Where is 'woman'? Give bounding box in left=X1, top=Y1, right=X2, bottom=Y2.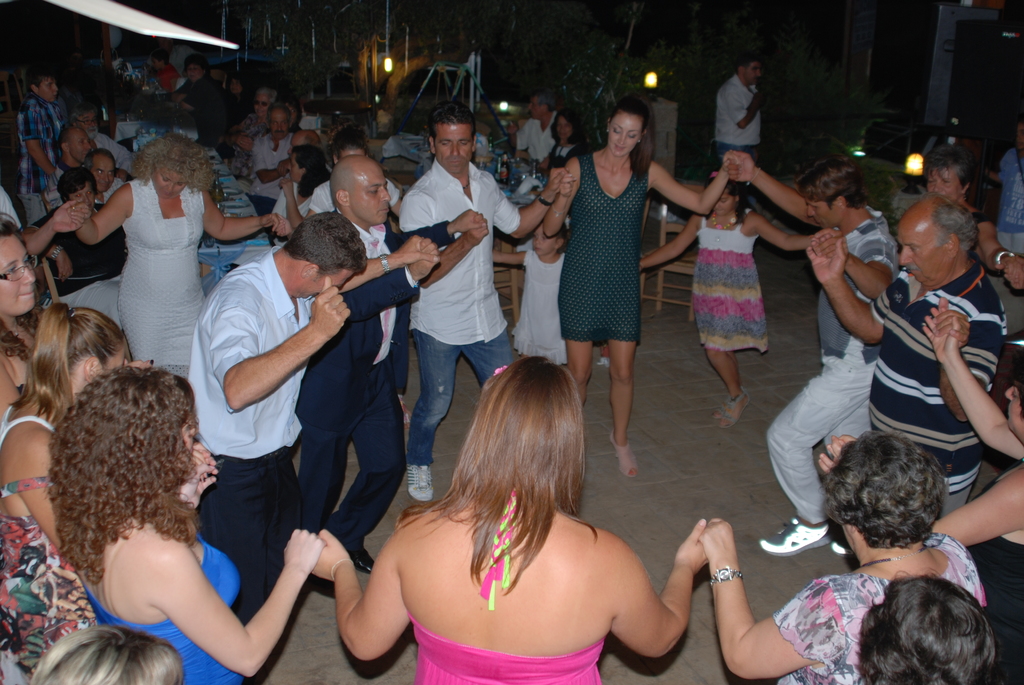
left=697, top=429, right=987, bottom=684.
